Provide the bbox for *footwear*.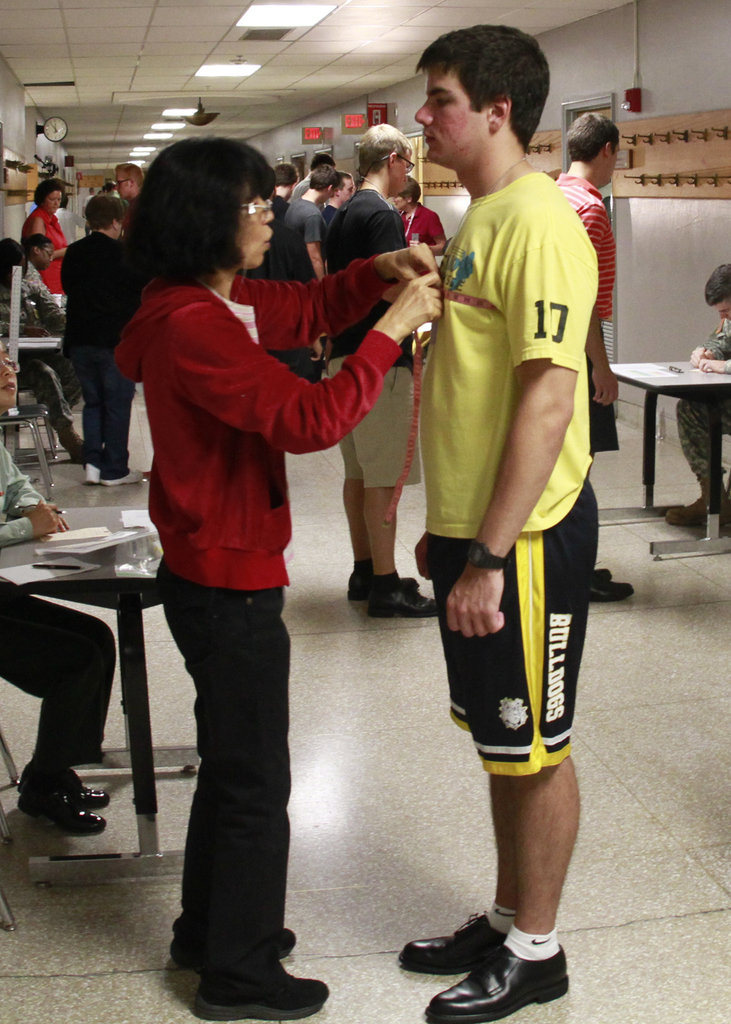
crop(15, 792, 113, 839).
